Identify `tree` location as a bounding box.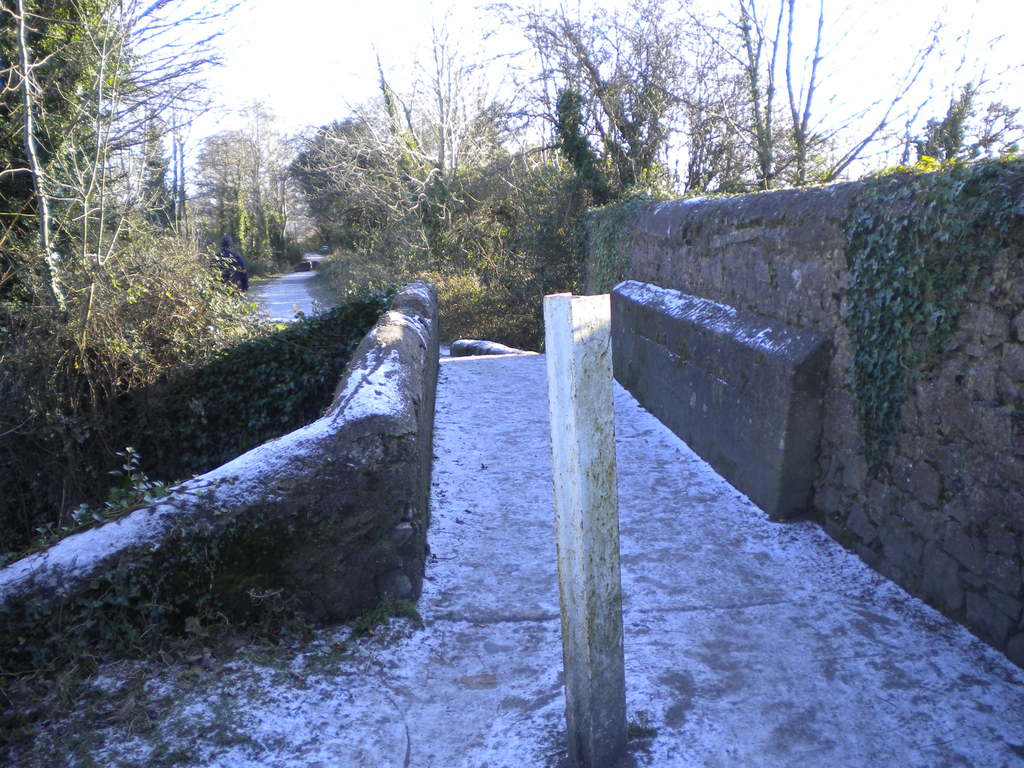
[188,126,261,244].
